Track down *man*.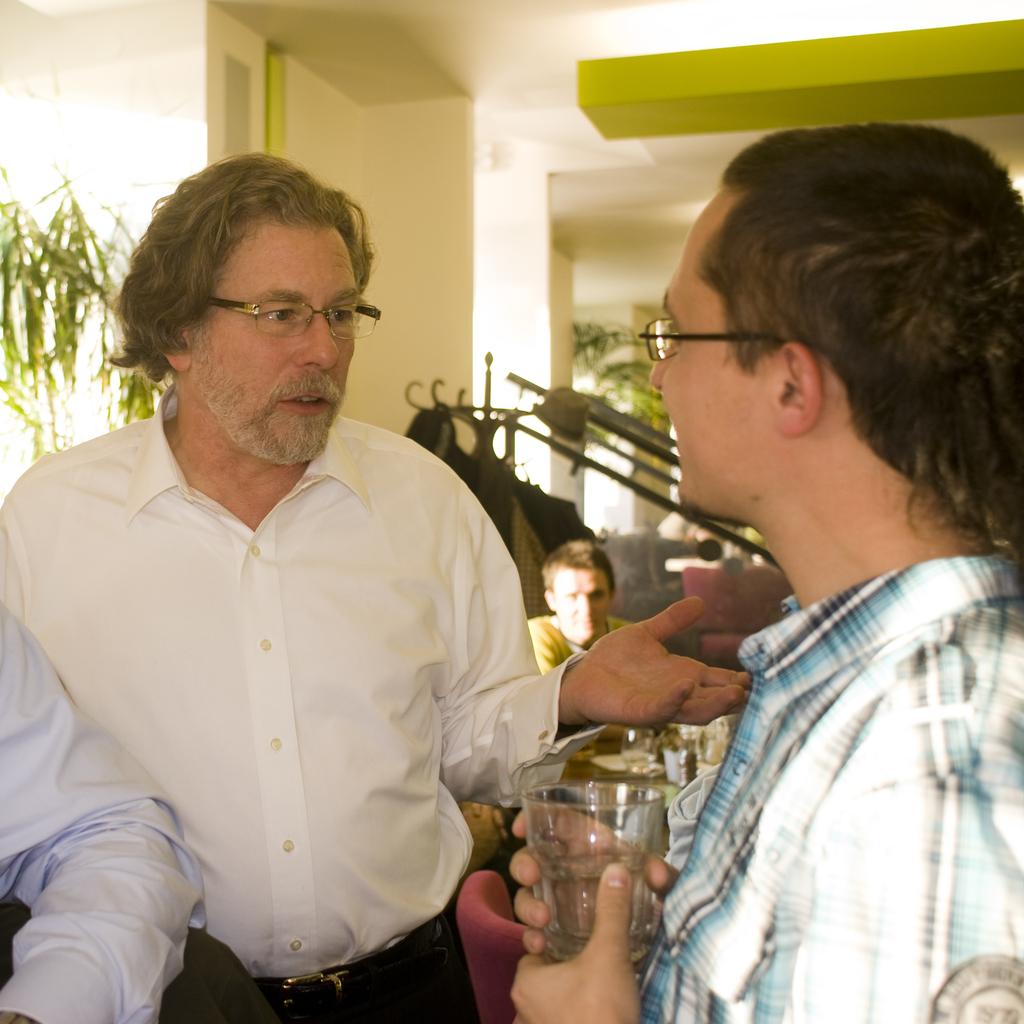
Tracked to locate(32, 136, 584, 1007).
